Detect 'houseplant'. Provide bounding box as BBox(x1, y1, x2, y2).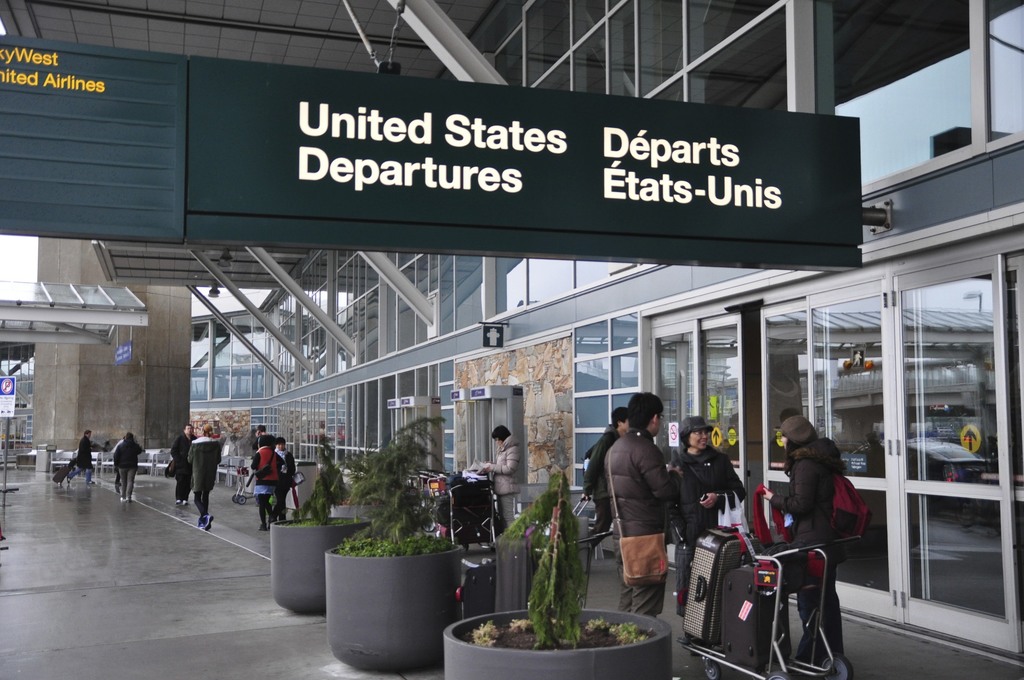
BBox(439, 472, 671, 679).
